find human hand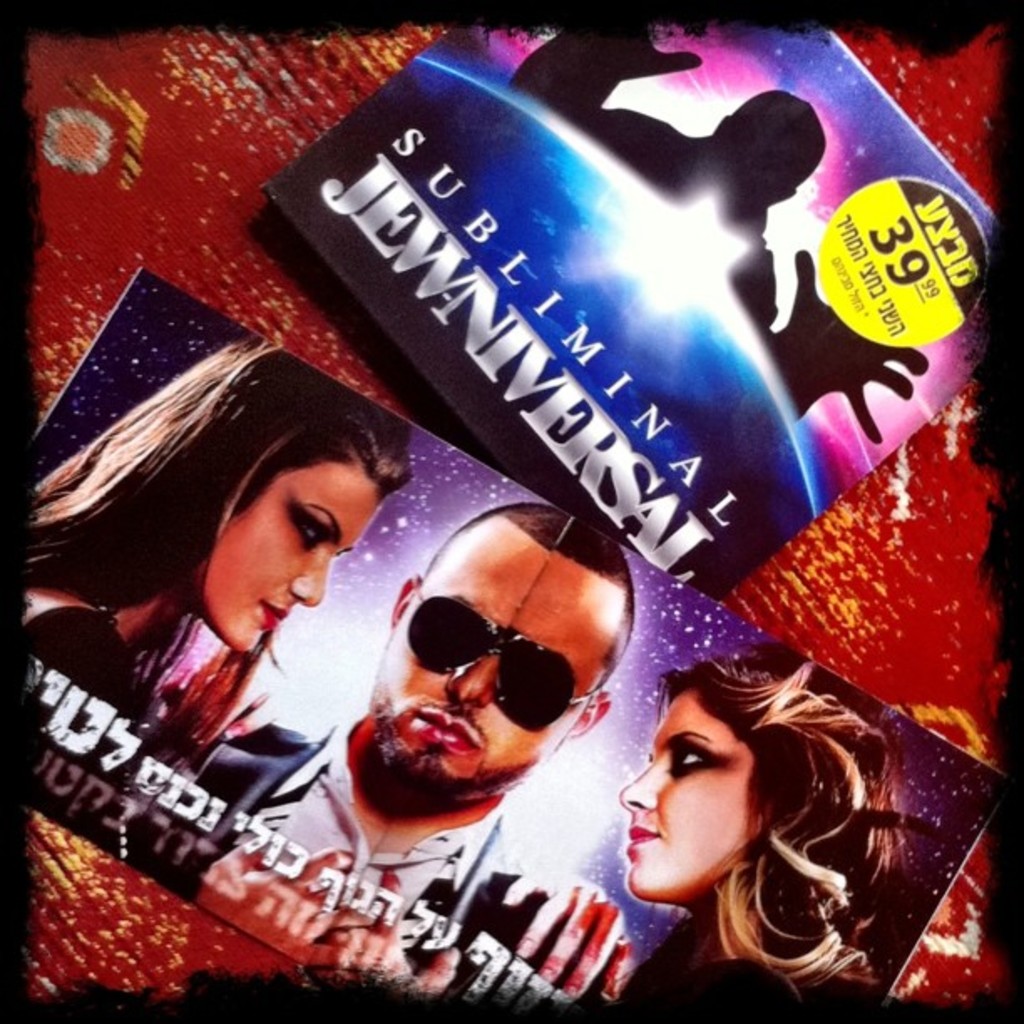
500,868,627,1002
